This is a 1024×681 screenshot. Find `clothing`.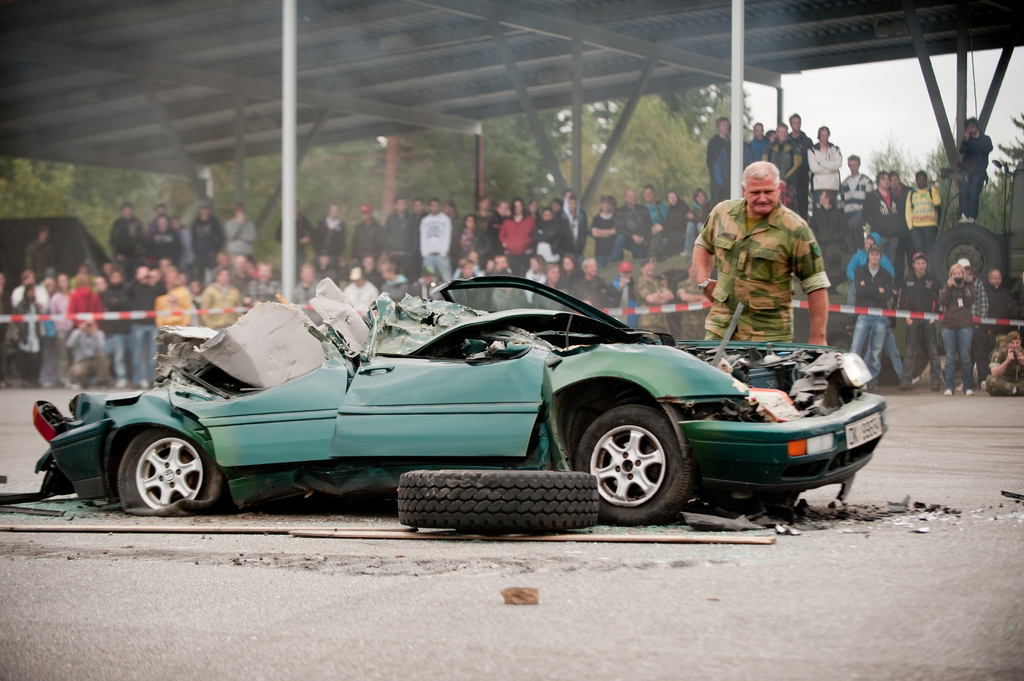
Bounding box: bbox=(957, 131, 996, 217).
